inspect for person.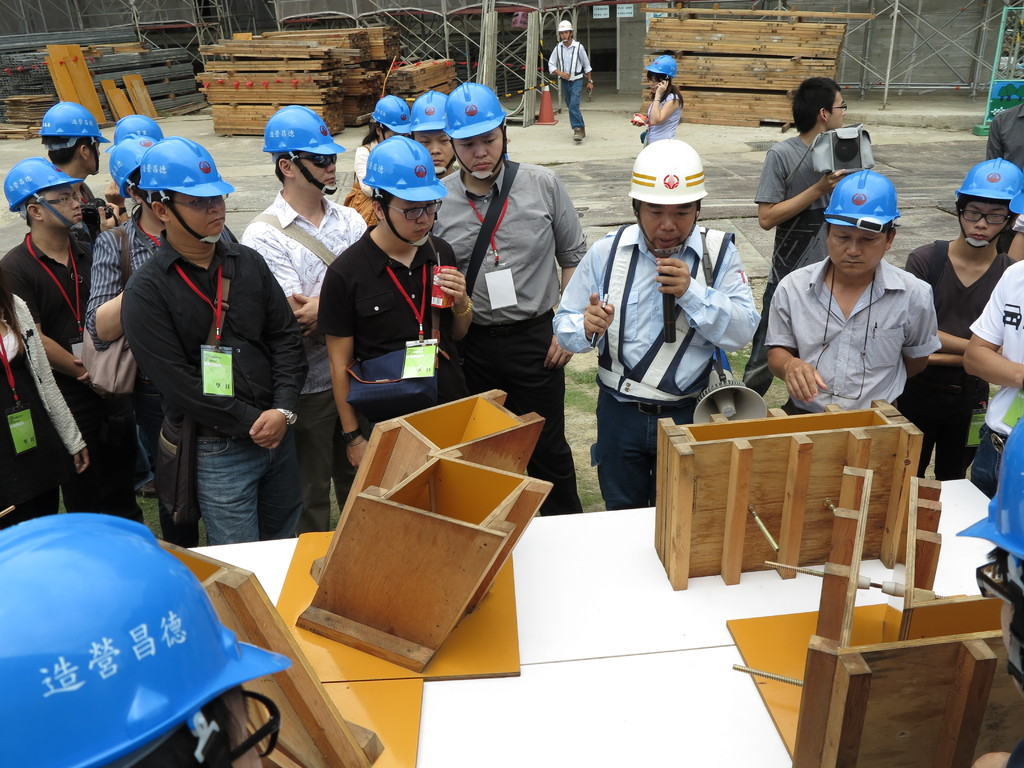
Inspection: (x1=902, y1=159, x2=1023, y2=482).
